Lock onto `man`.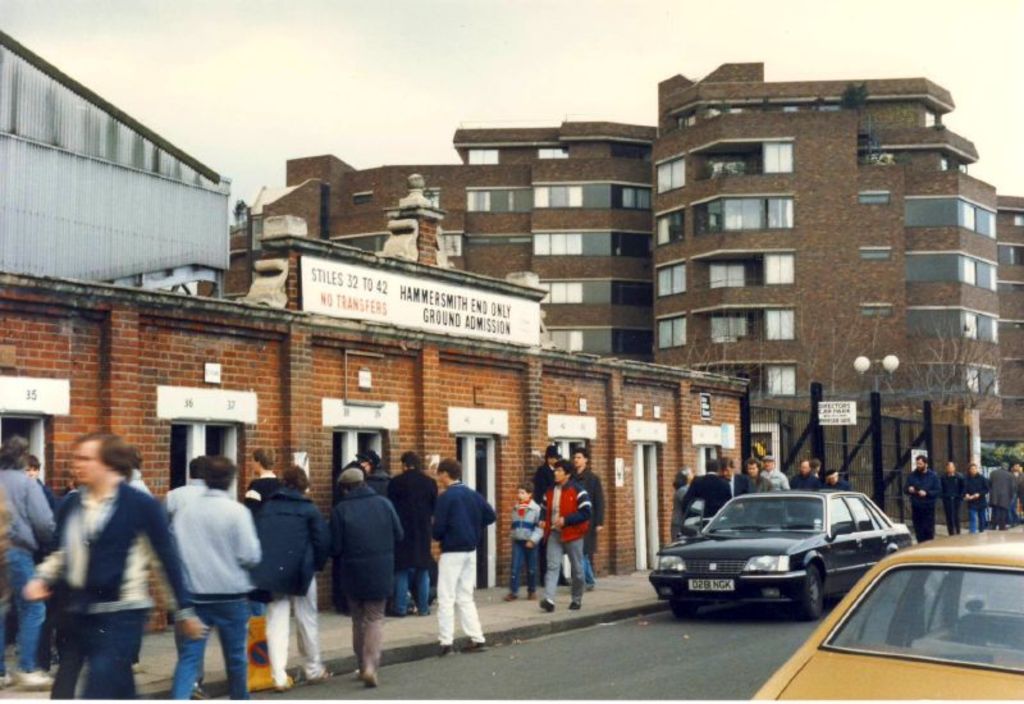
Locked: left=23, top=433, right=206, bottom=703.
